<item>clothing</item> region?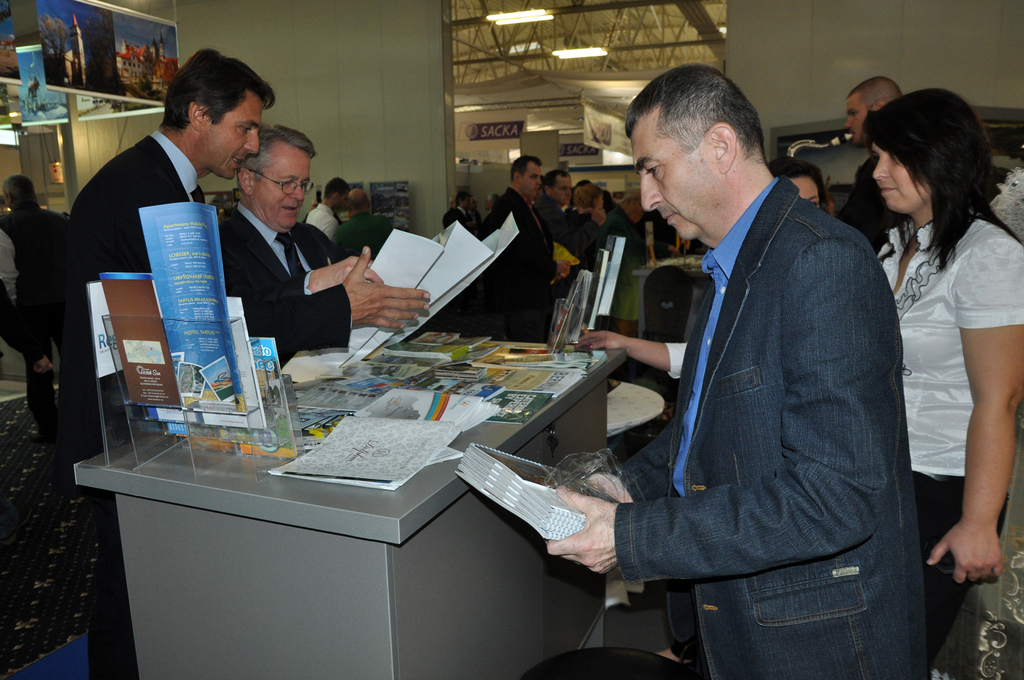
(601, 202, 643, 323)
